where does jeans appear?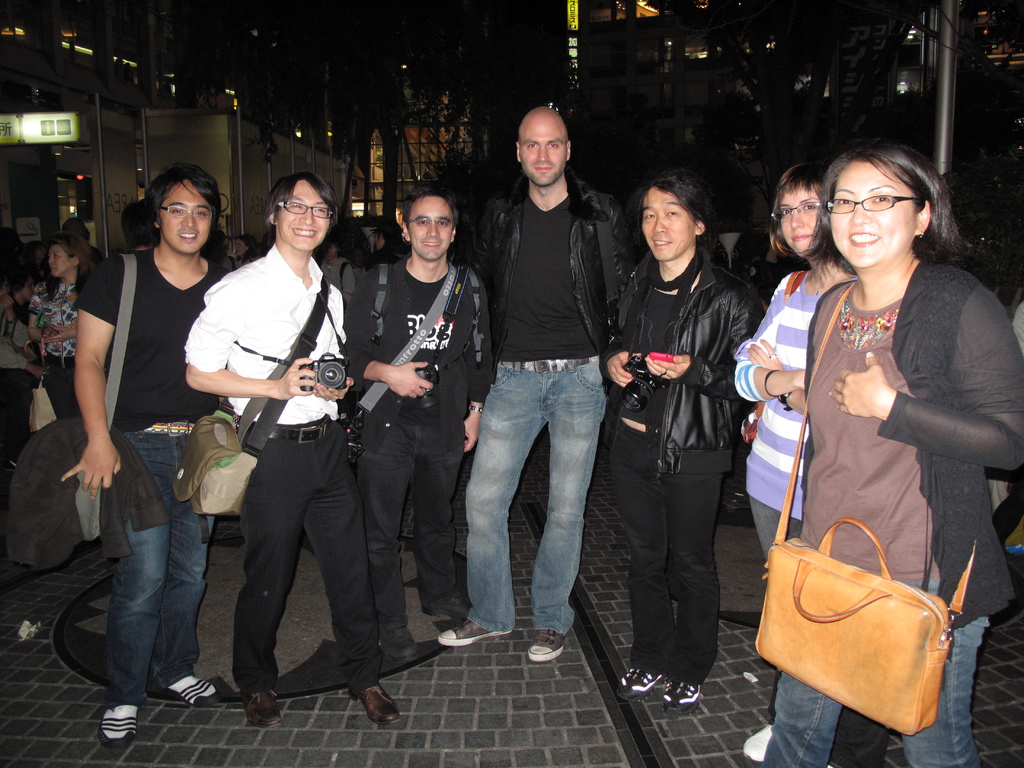
Appears at (left=463, top=358, right=607, bottom=655).
